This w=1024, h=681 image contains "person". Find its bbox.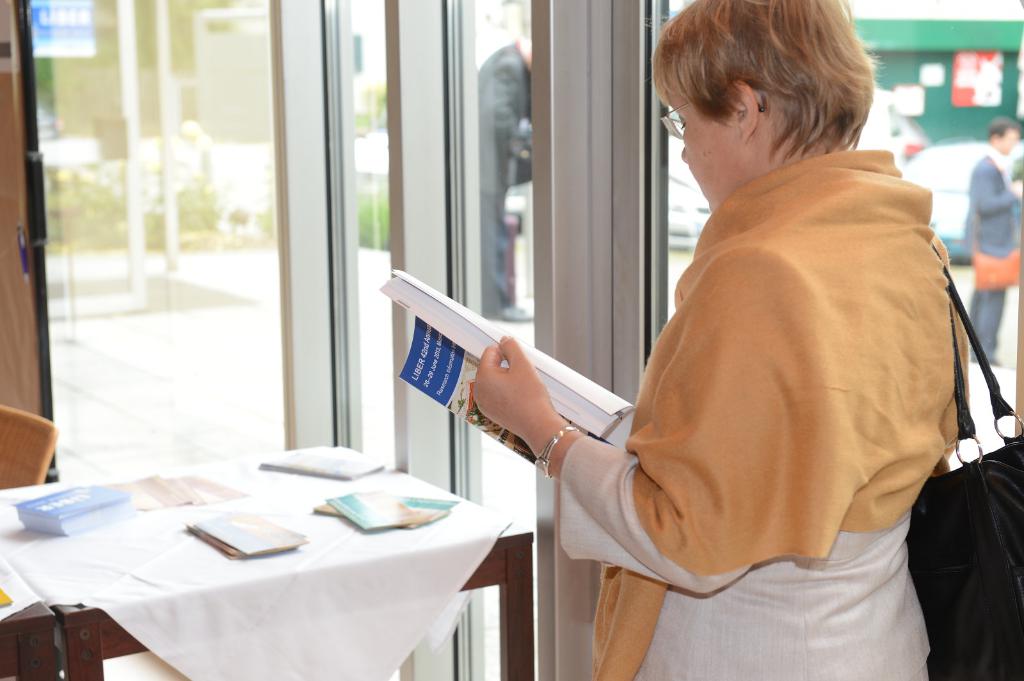
select_region(476, 32, 538, 324).
